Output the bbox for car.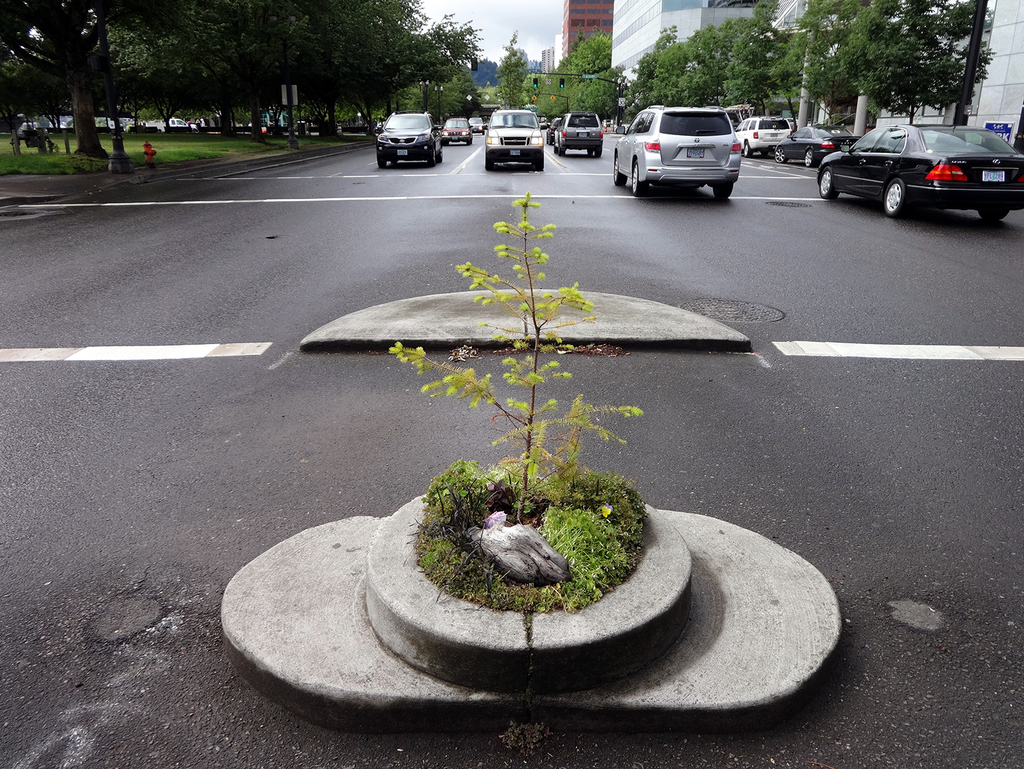
locate(468, 117, 481, 132).
